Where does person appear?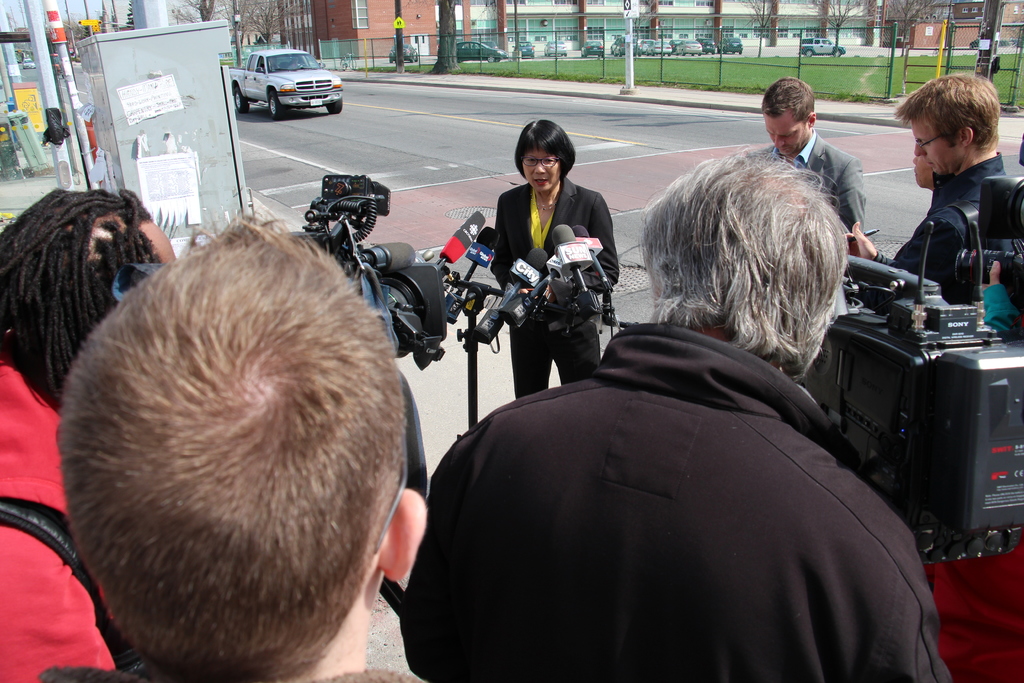
Appears at (x1=479, y1=149, x2=604, y2=397).
